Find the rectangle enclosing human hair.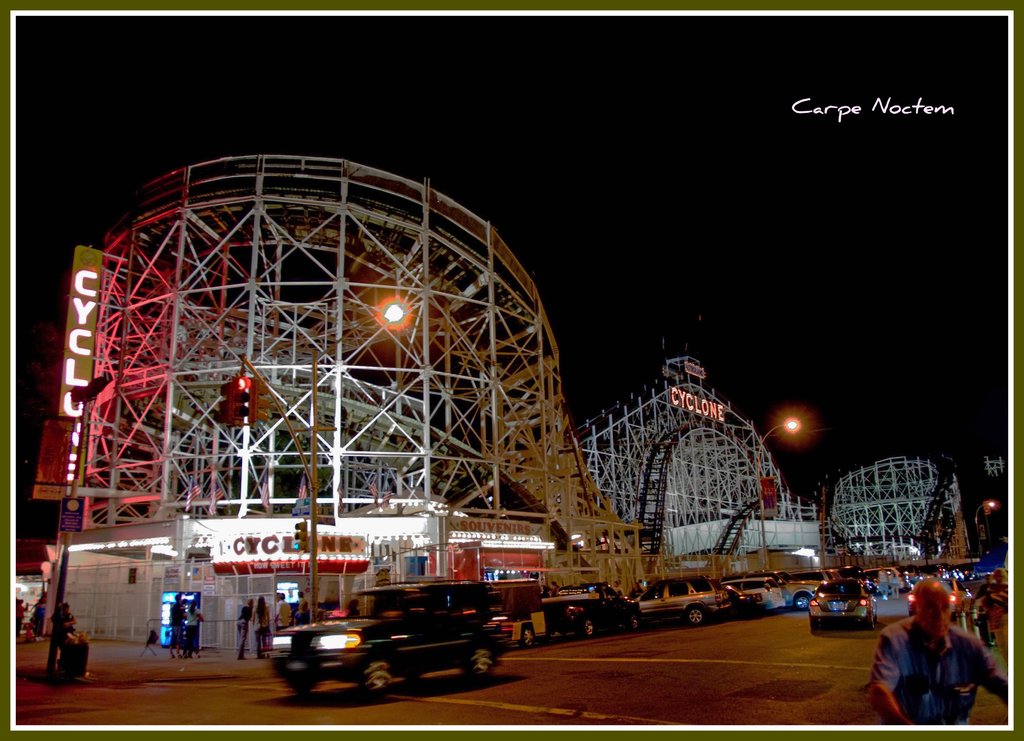
BBox(280, 592, 286, 602).
